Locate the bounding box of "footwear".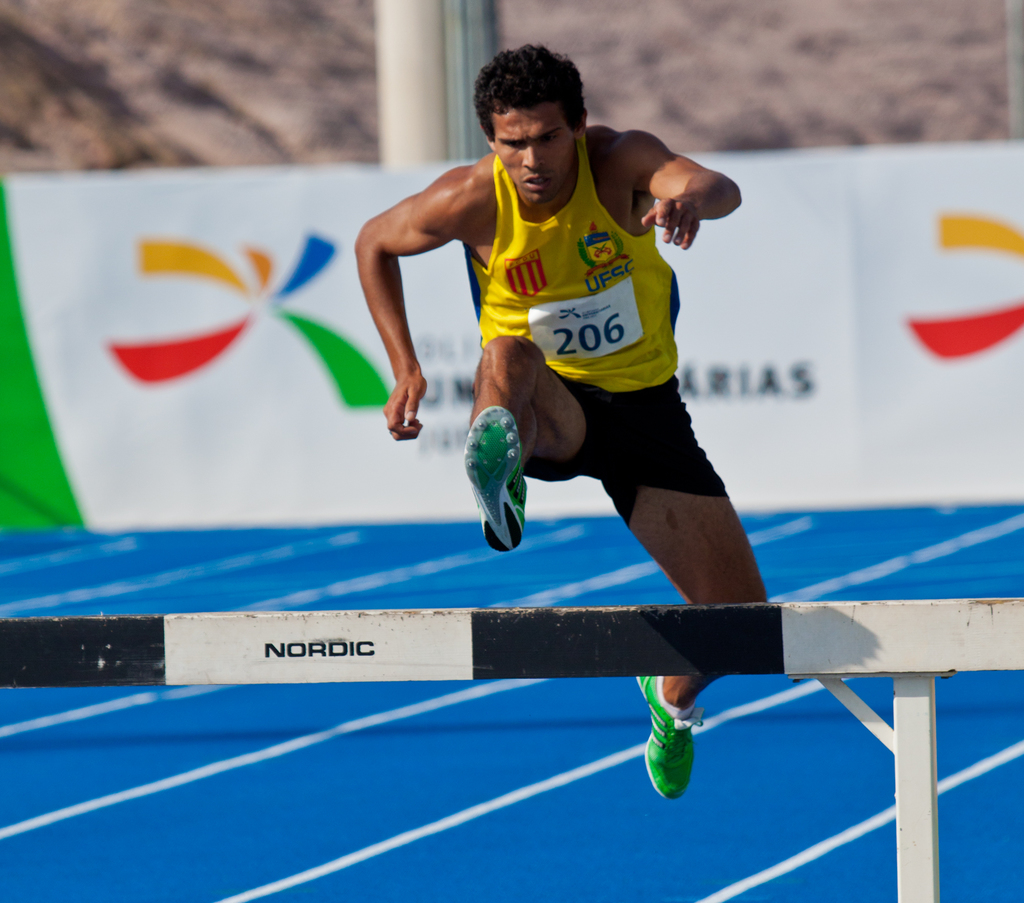
Bounding box: [462,401,525,548].
